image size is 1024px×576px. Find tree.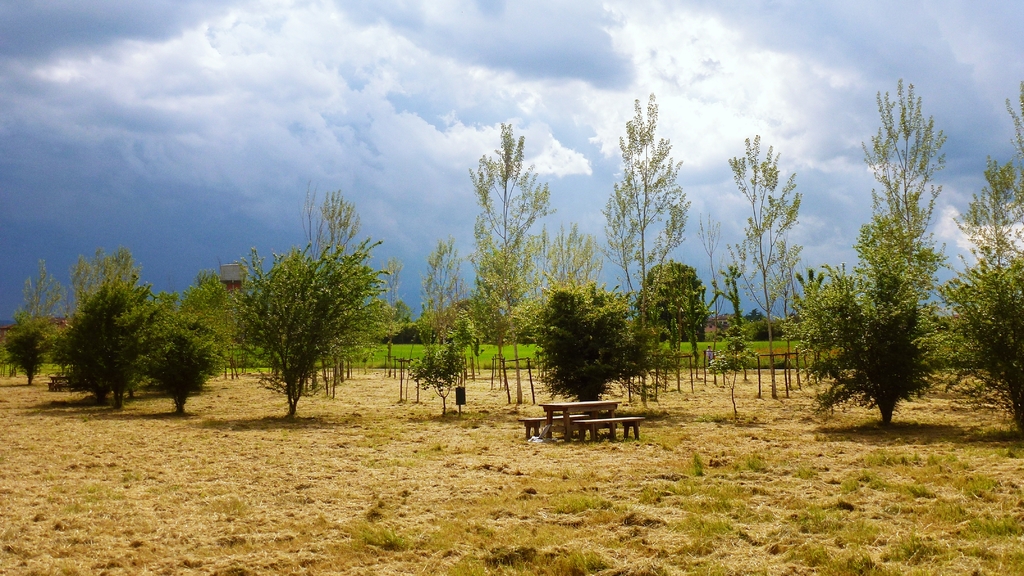
<region>51, 242, 158, 407</region>.
